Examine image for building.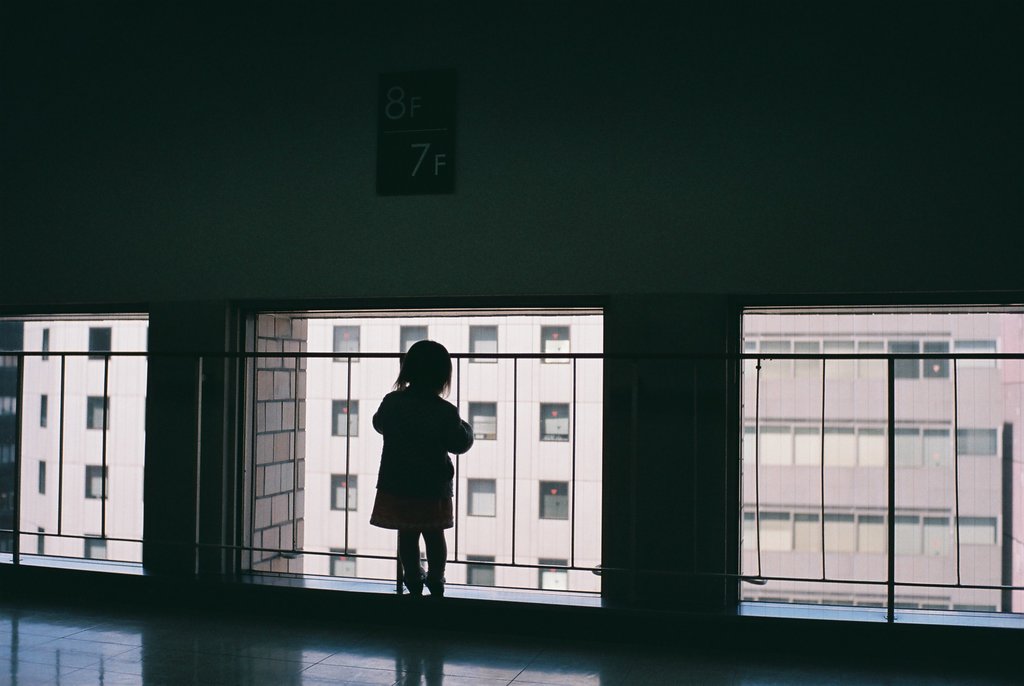
Examination result: rect(238, 310, 603, 589).
